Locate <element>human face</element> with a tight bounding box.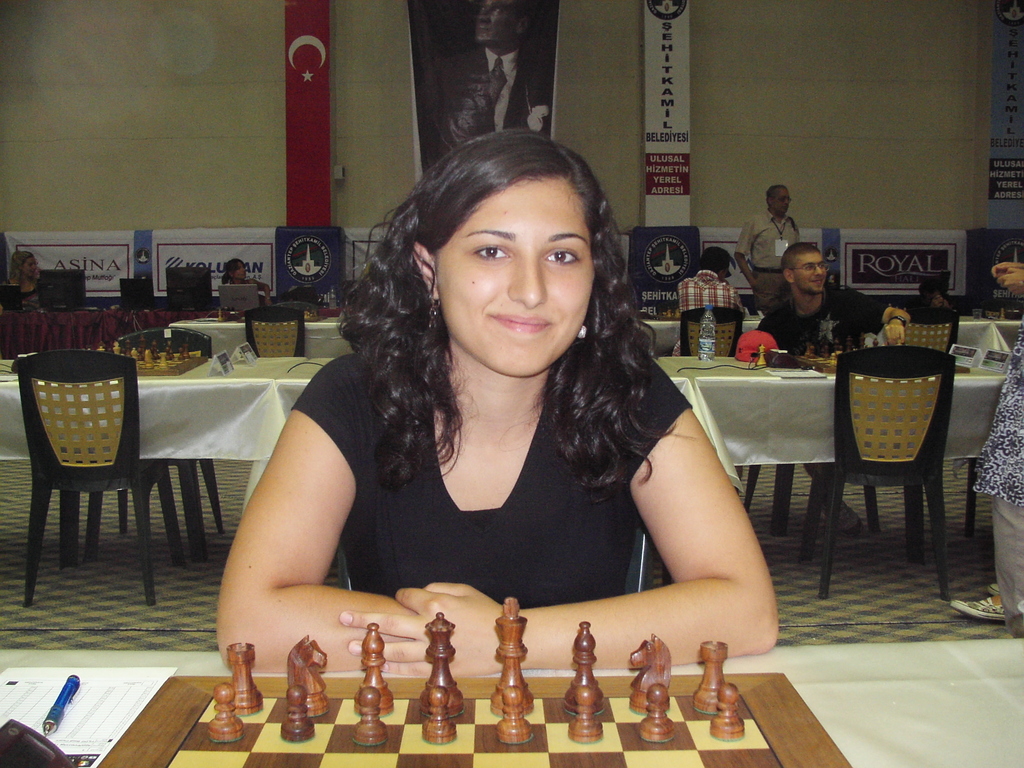
792:252:824:290.
